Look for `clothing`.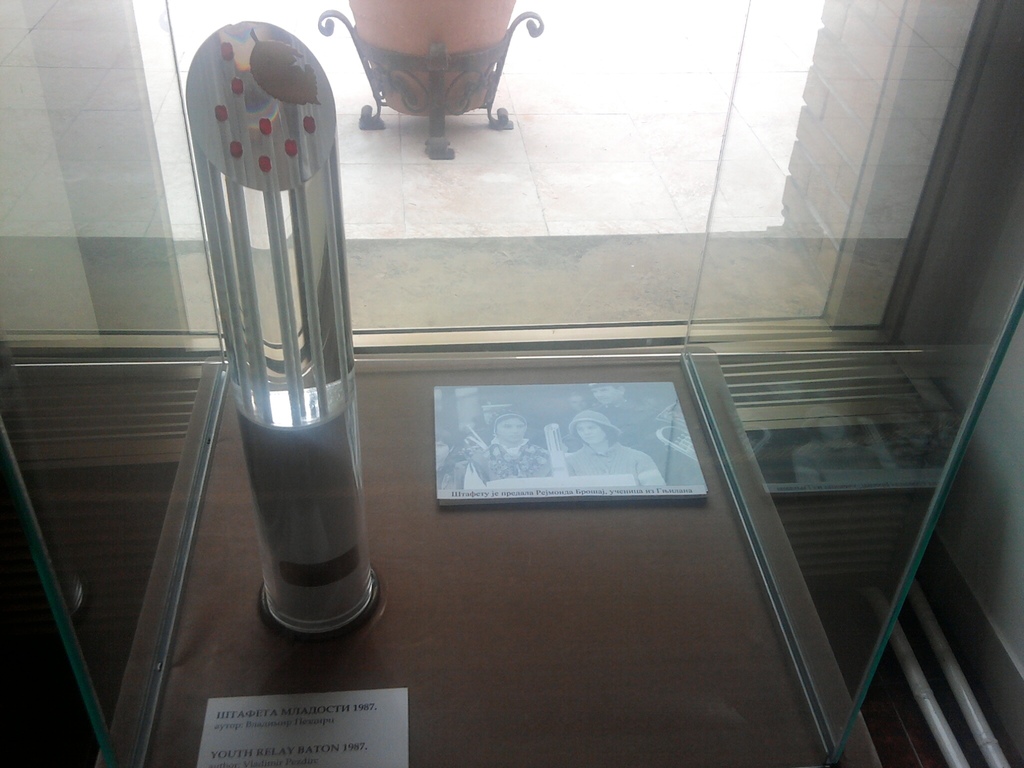
Found: [604, 396, 657, 443].
